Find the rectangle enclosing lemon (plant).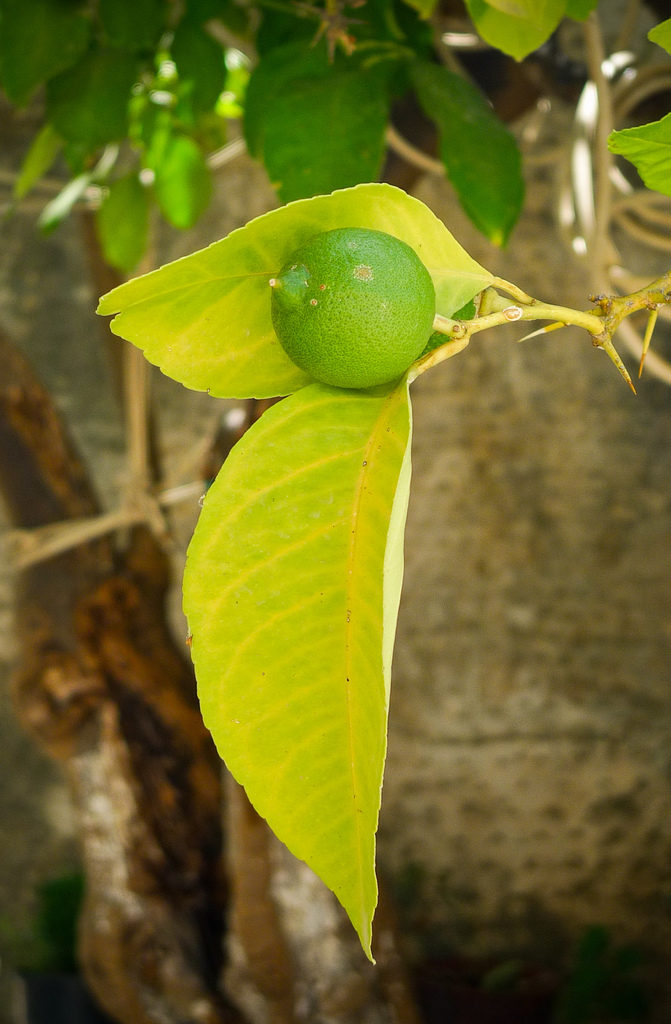
266/205/449/383.
